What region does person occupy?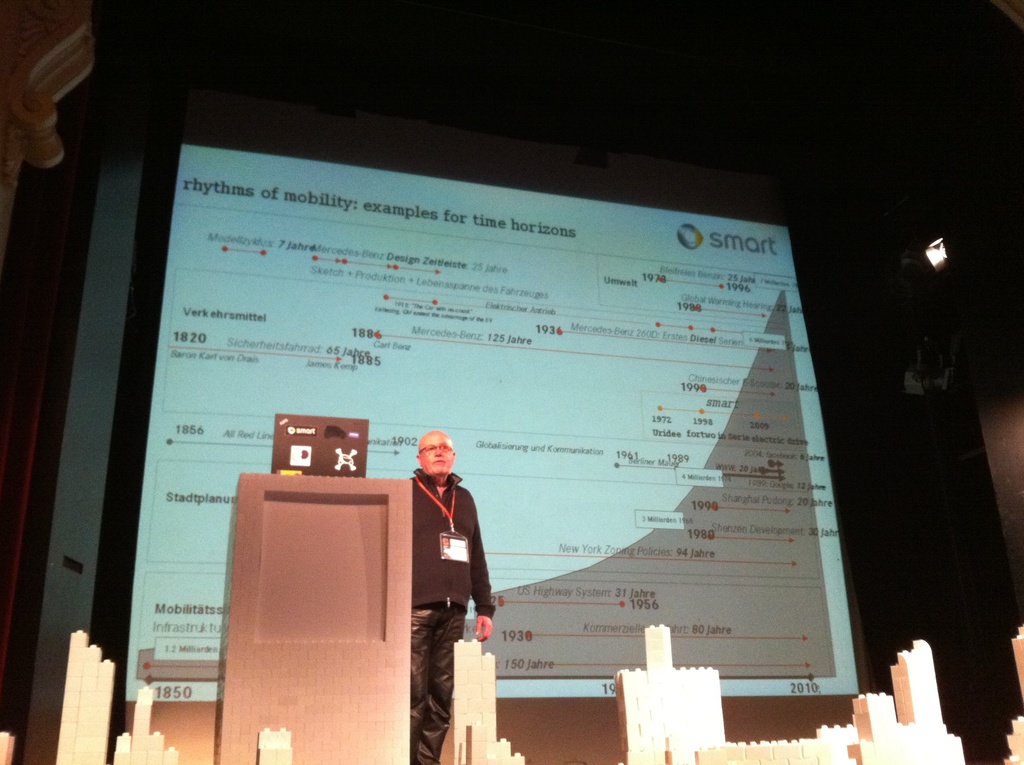
box(399, 414, 486, 695).
